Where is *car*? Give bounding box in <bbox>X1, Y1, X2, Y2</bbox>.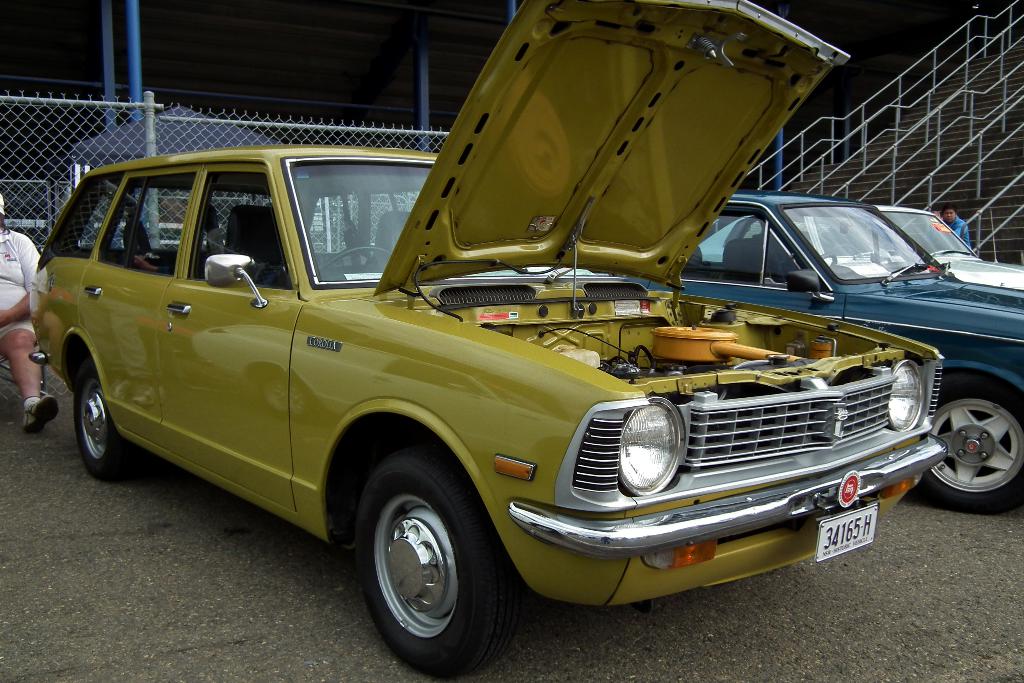
<bbox>636, 181, 1023, 507</bbox>.
